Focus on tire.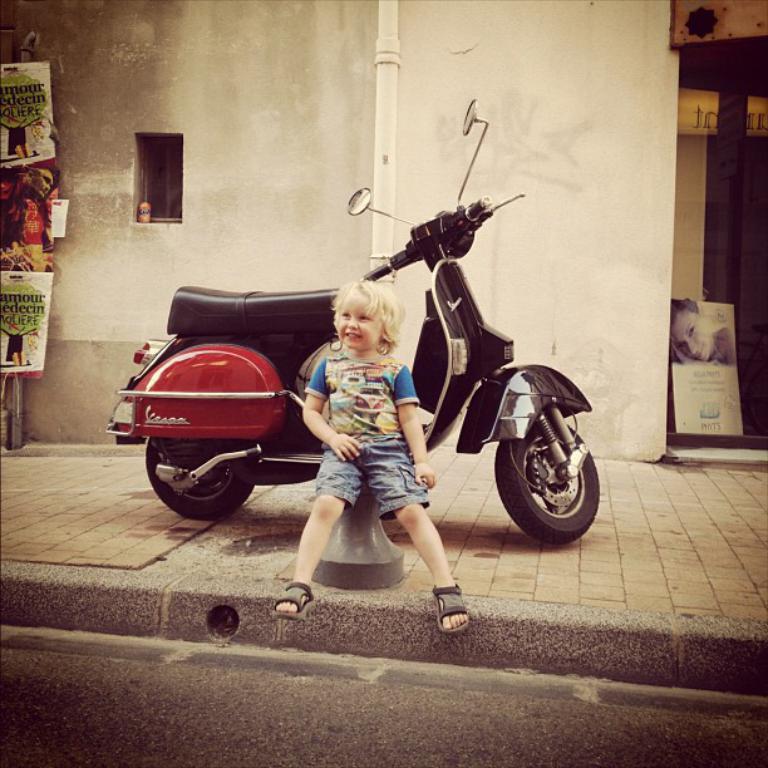
Focused at 492 425 596 550.
